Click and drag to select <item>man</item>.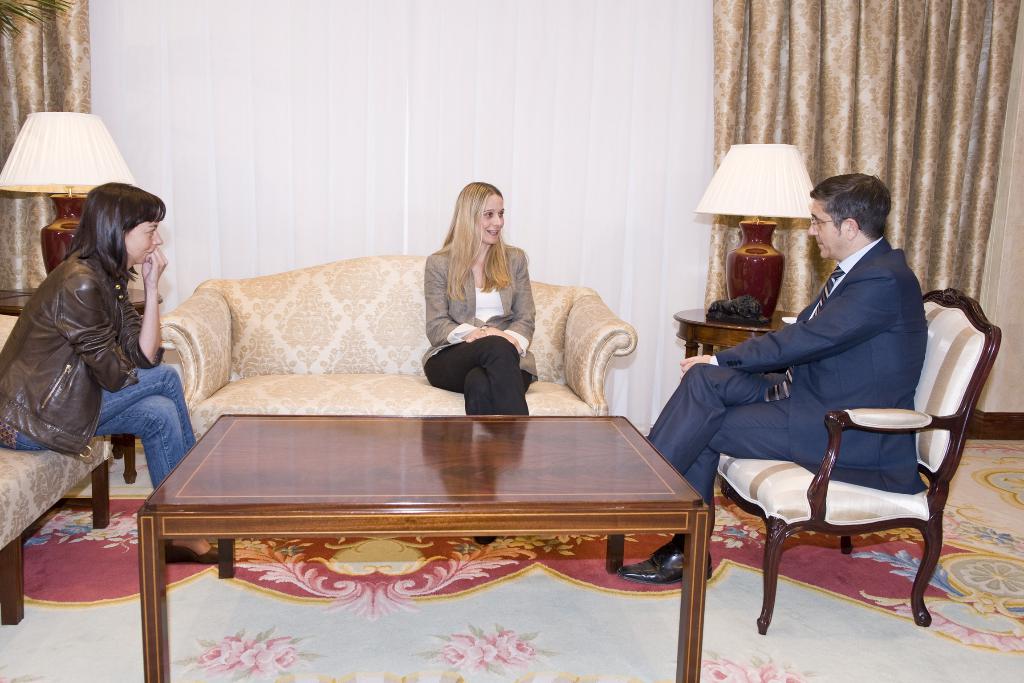
Selection: 614 173 925 586.
